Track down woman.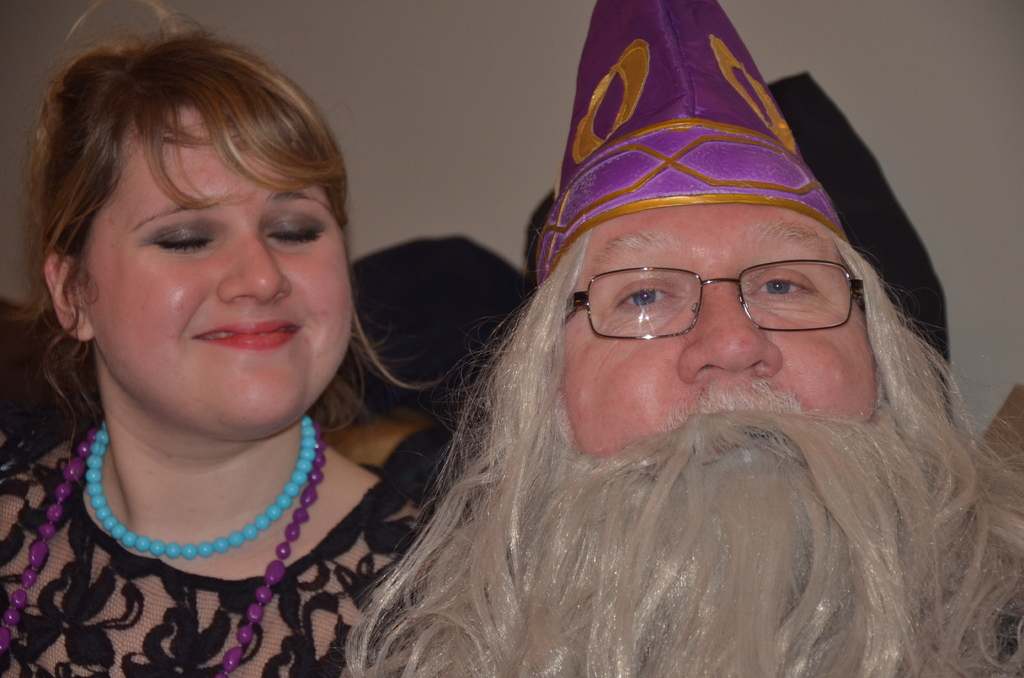
Tracked to box(0, 26, 493, 670).
